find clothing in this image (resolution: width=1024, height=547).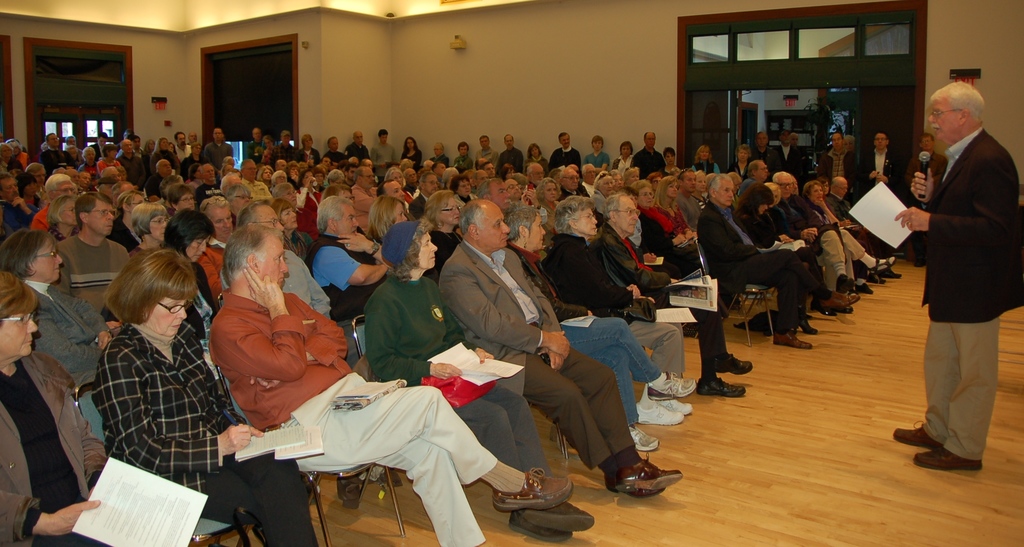
rect(11, 148, 25, 170).
